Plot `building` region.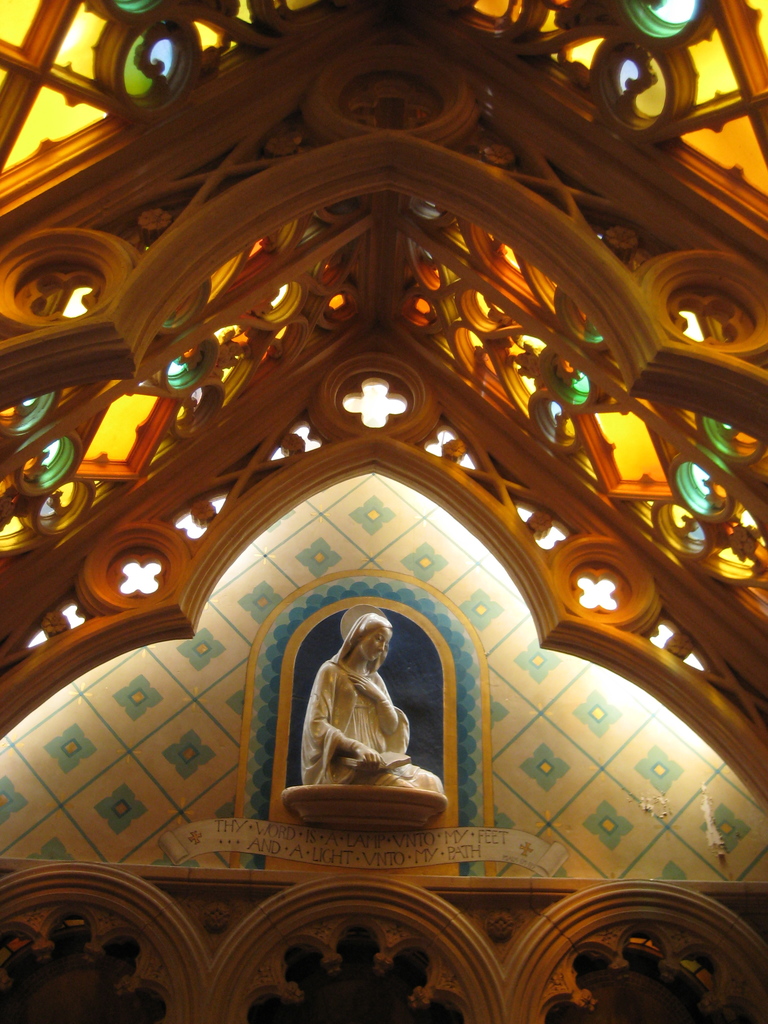
Plotted at (left=0, top=0, right=767, bottom=1023).
